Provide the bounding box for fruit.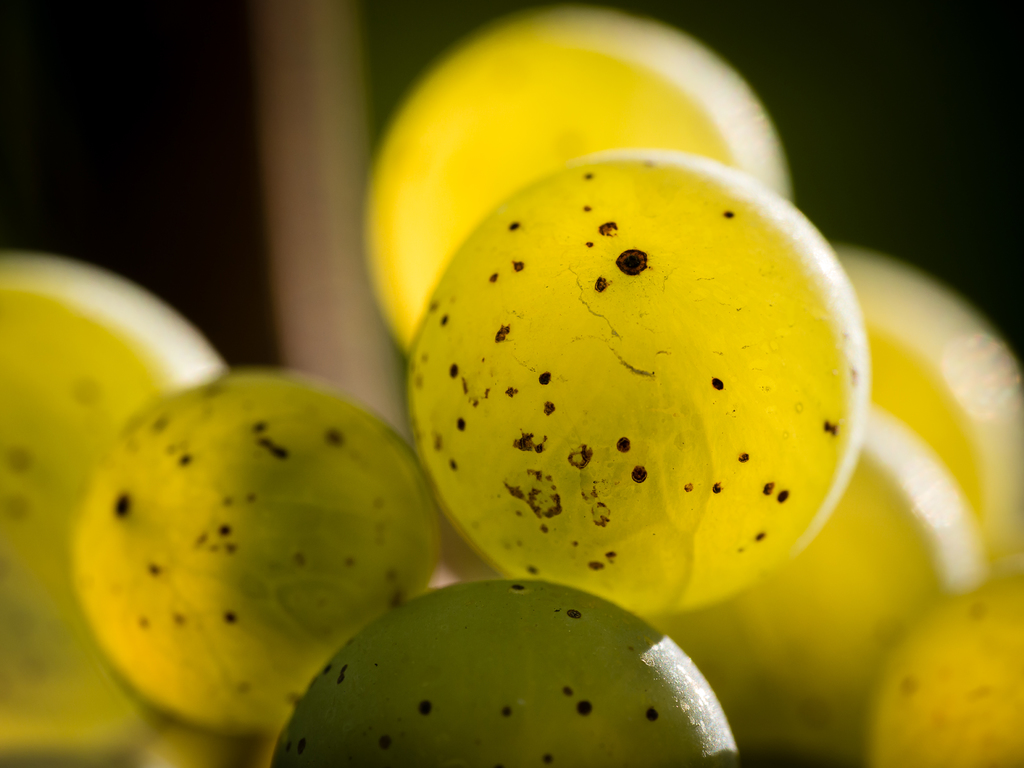
l=264, t=574, r=747, b=767.
